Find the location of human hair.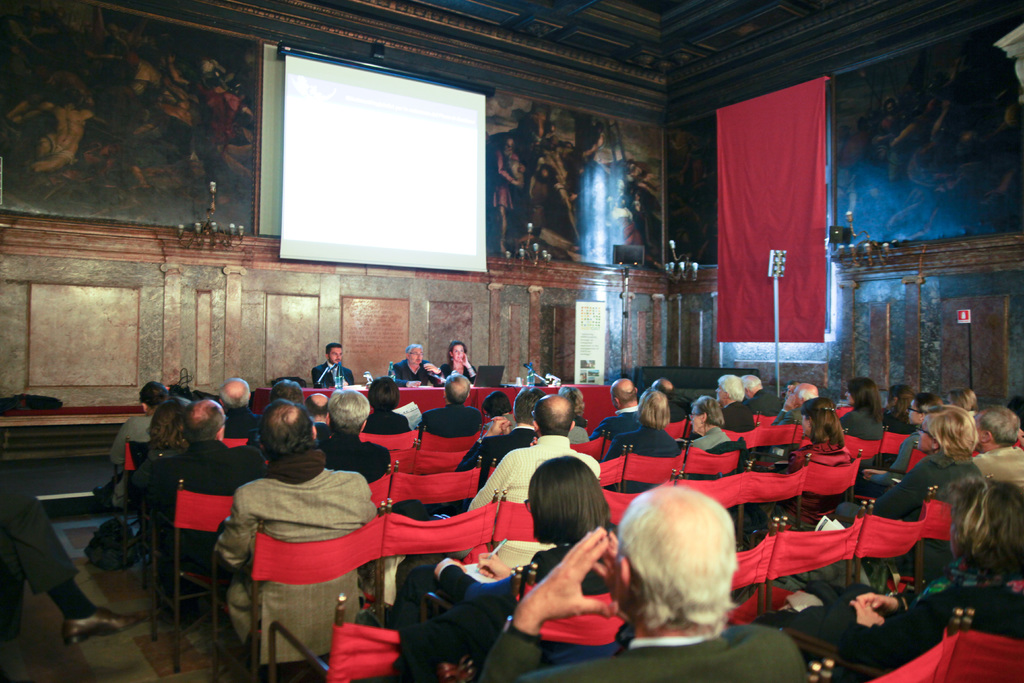
Location: x1=946, y1=475, x2=1023, y2=585.
